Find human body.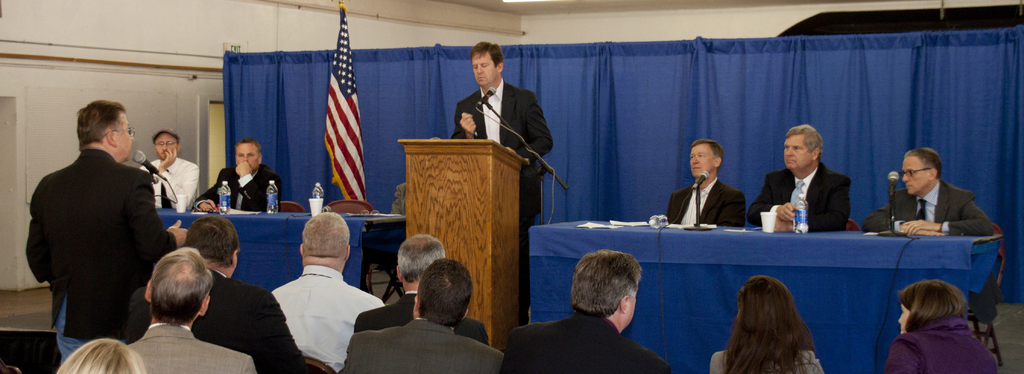
(left=664, top=138, right=747, bottom=229).
